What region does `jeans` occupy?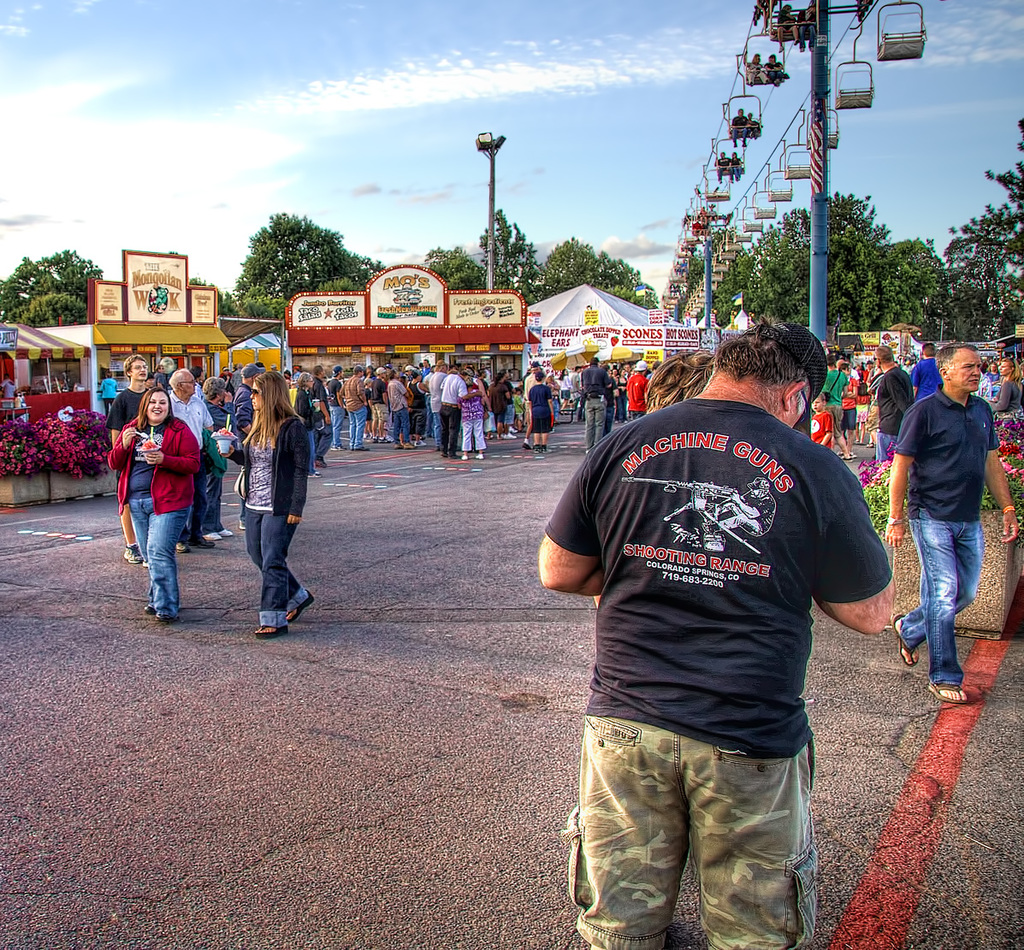
select_region(458, 422, 484, 455).
